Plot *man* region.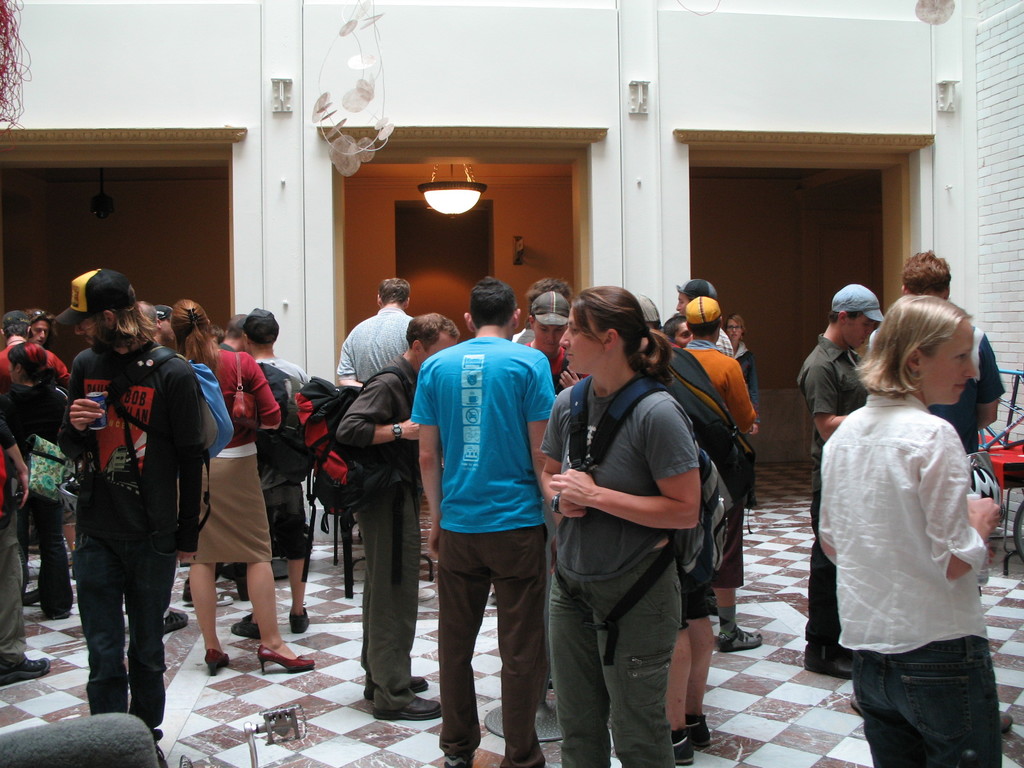
Plotted at region(680, 292, 764, 653).
